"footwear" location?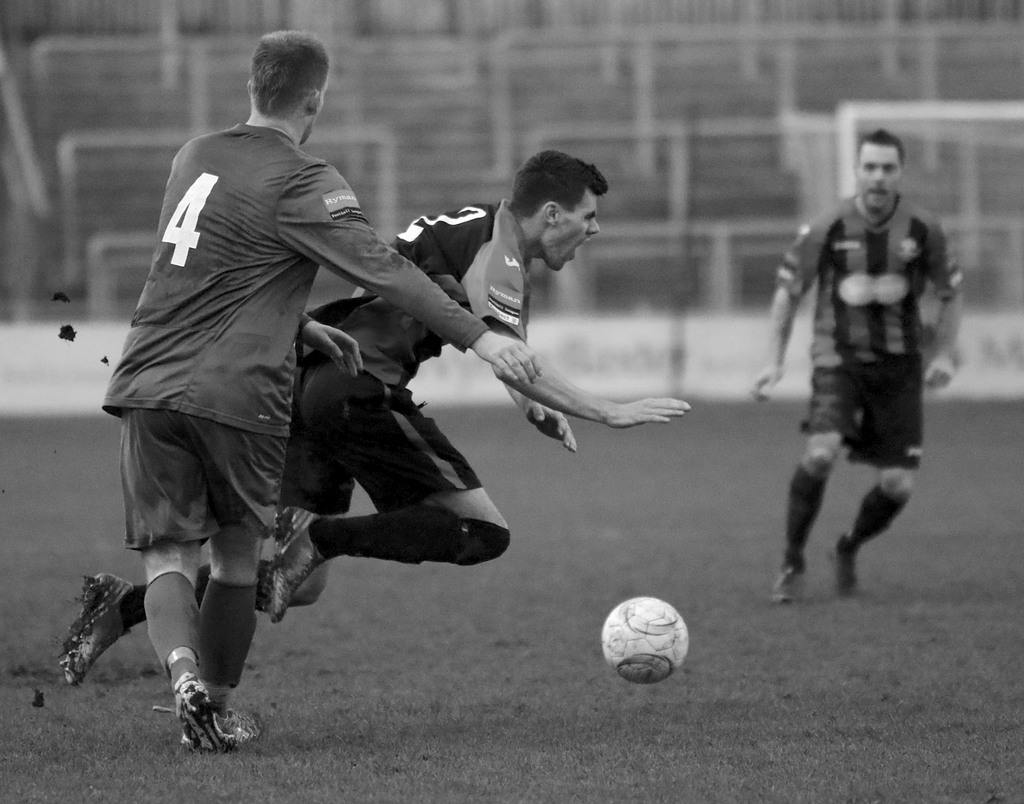
(x1=771, y1=561, x2=805, y2=604)
